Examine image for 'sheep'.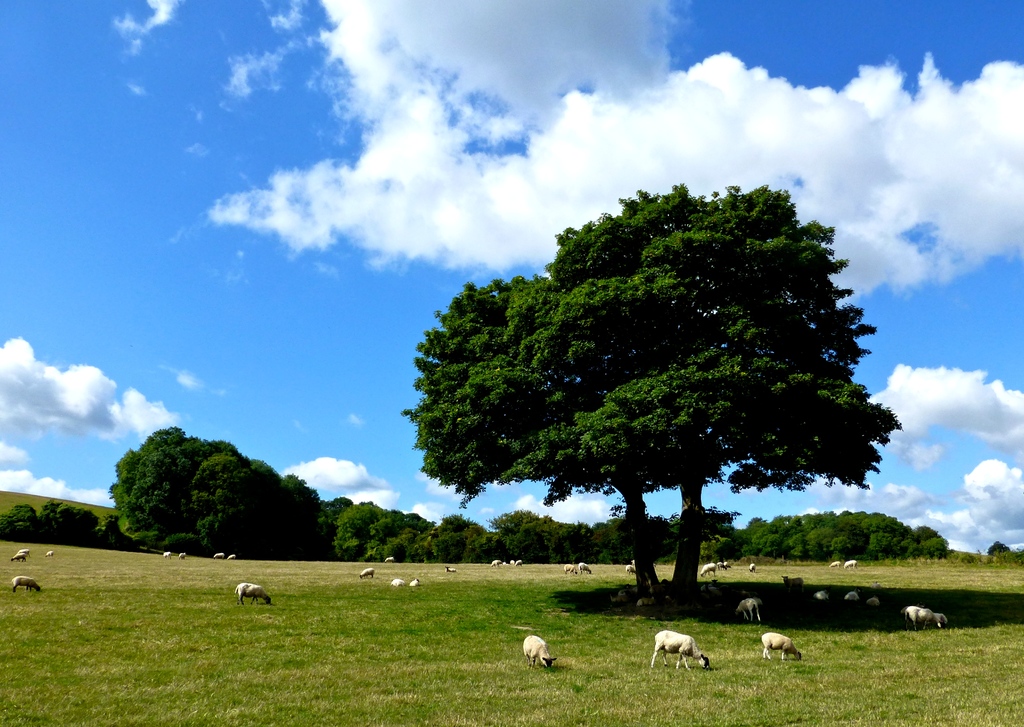
Examination result: Rect(228, 552, 236, 560).
